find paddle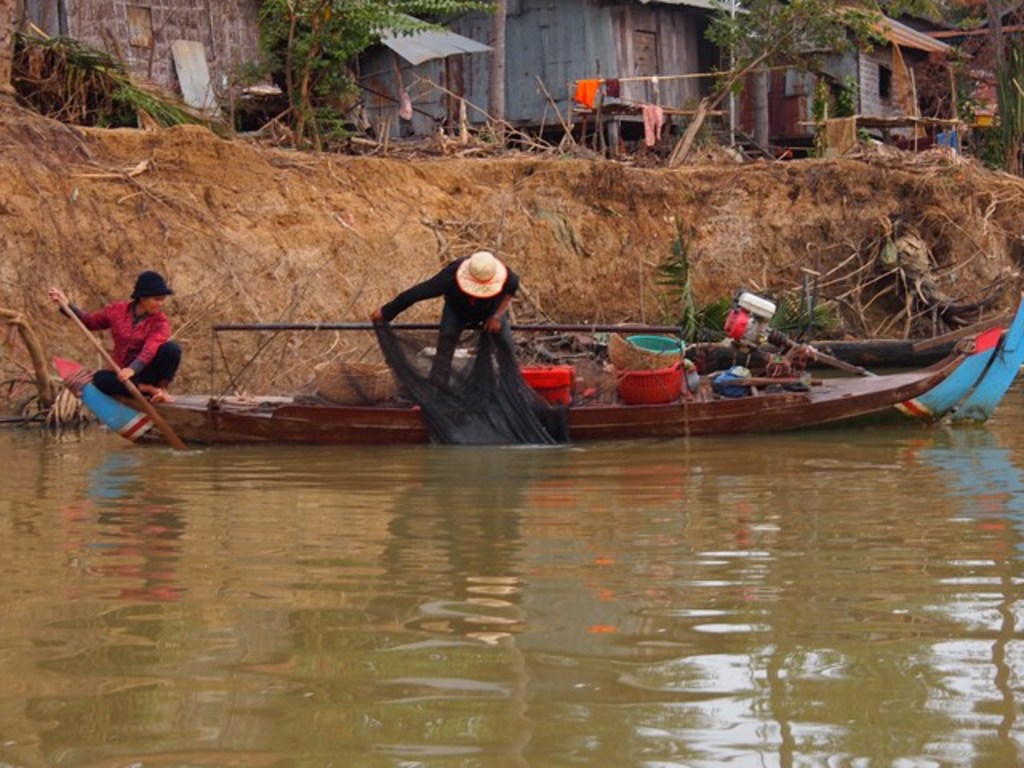
<box>59,301,192,454</box>
